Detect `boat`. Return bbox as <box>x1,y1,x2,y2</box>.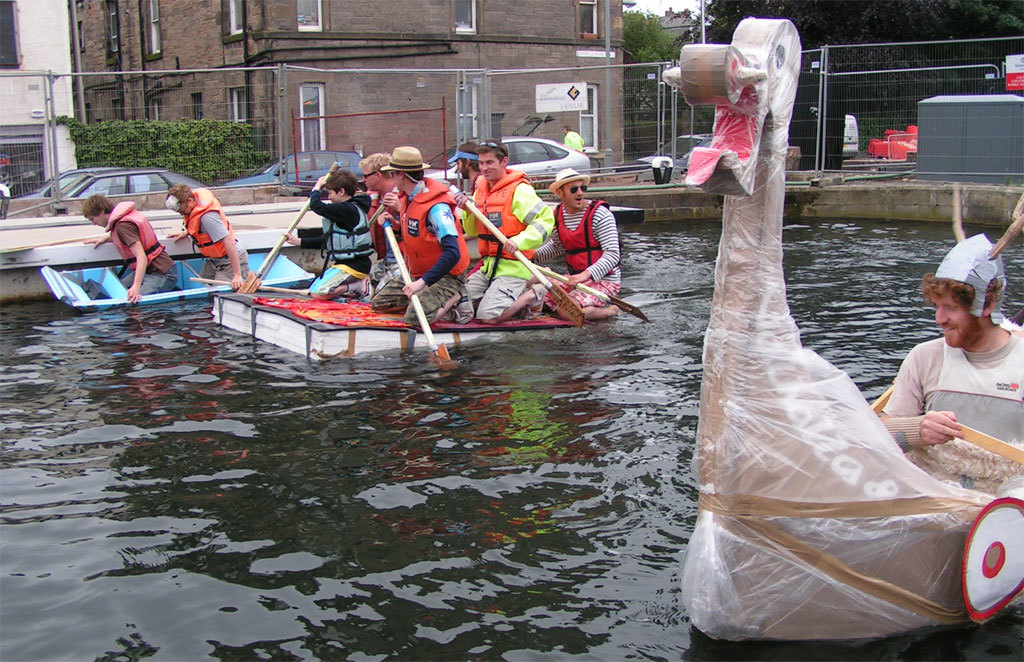
<box>40,246,314,315</box>.
